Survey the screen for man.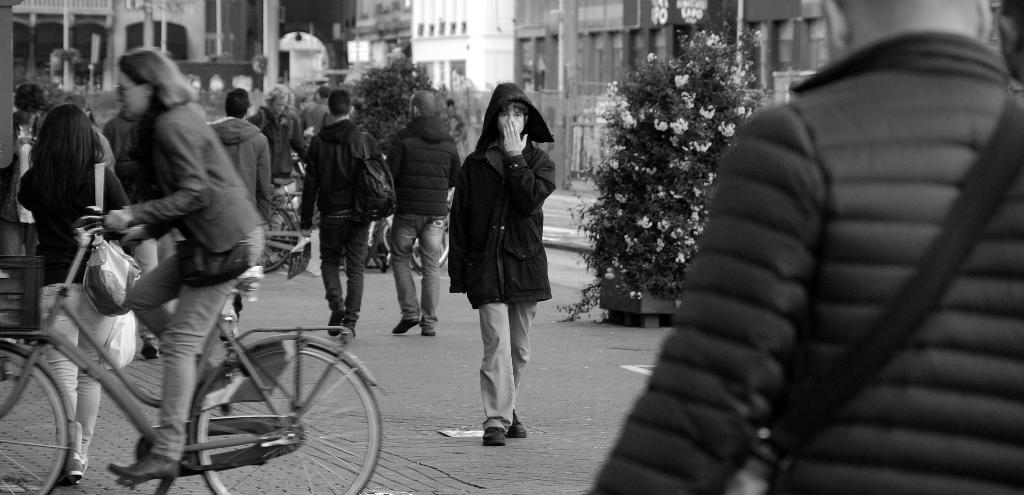
Survey found: 214, 88, 287, 319.
